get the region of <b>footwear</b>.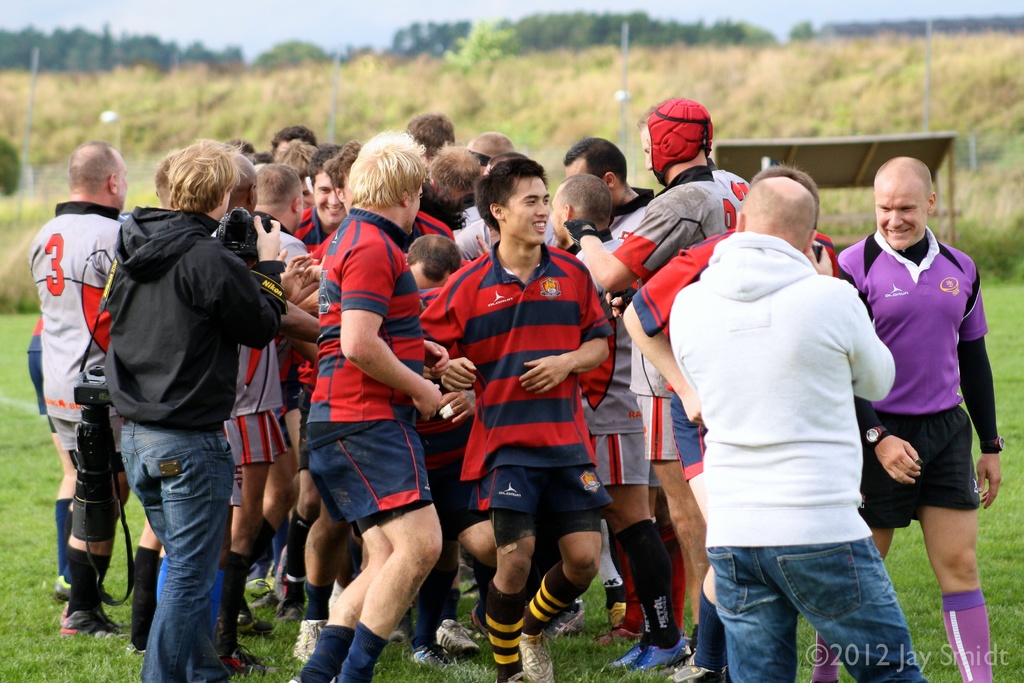
box=[593, 627, 632, 648].
